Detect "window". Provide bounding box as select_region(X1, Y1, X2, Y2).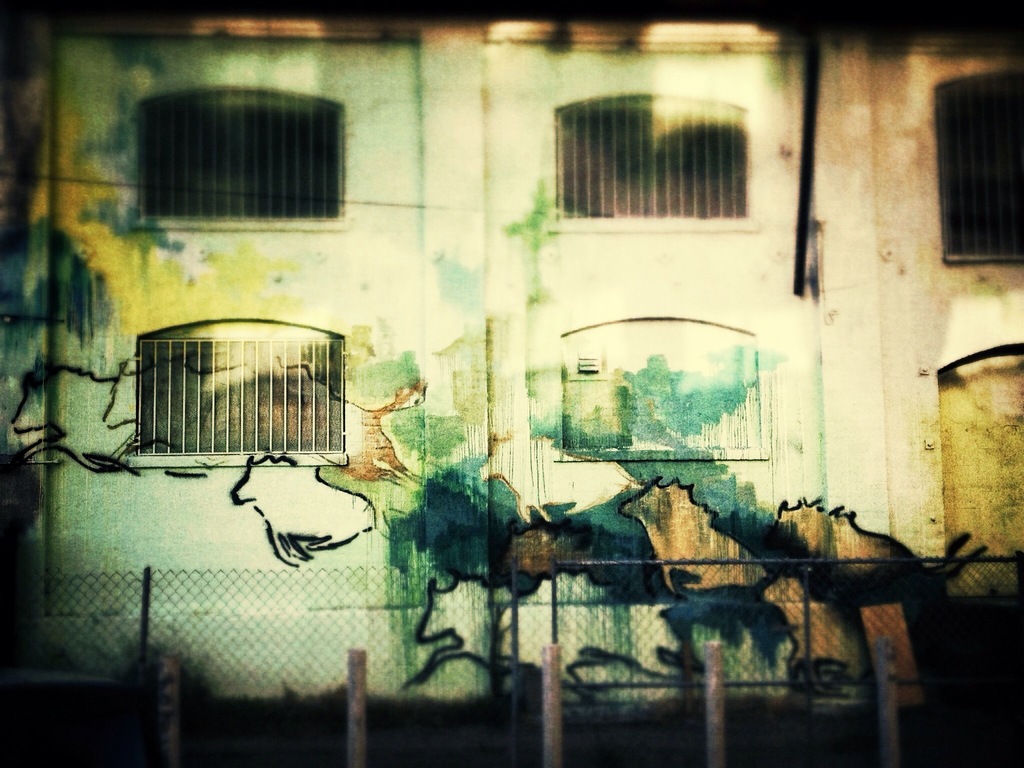
select_region(936, 64, 1023, 269).
